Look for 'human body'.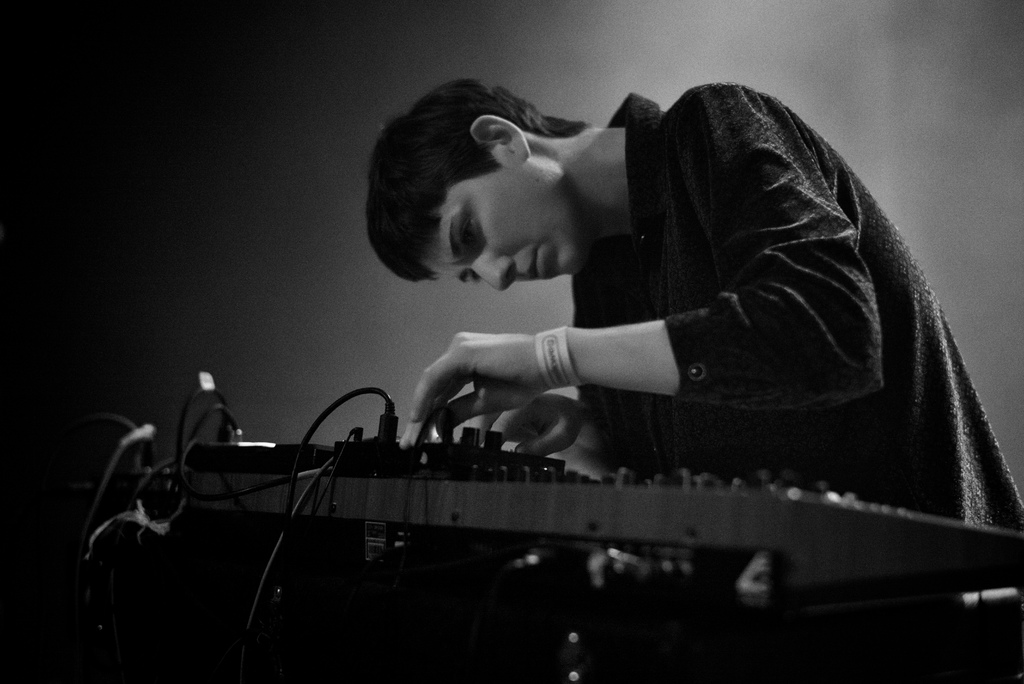
Found: [left=457, top=54, right=984, bottom=507].
